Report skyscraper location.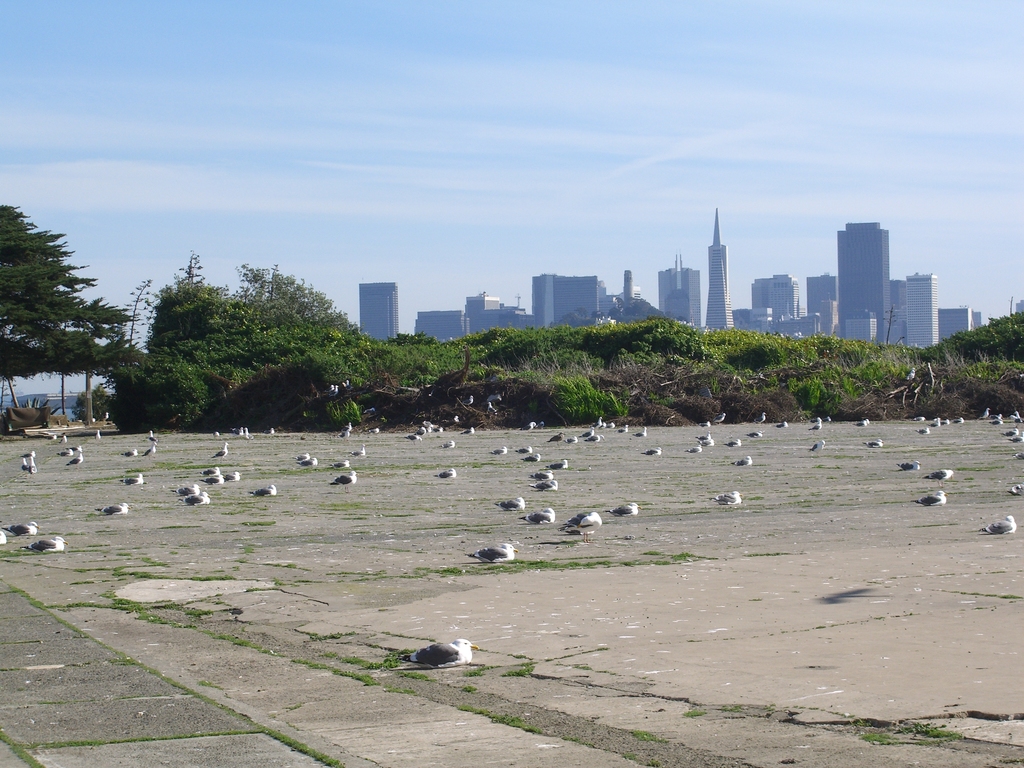
Report: left=416, top=308, right=470, bottom=343.
